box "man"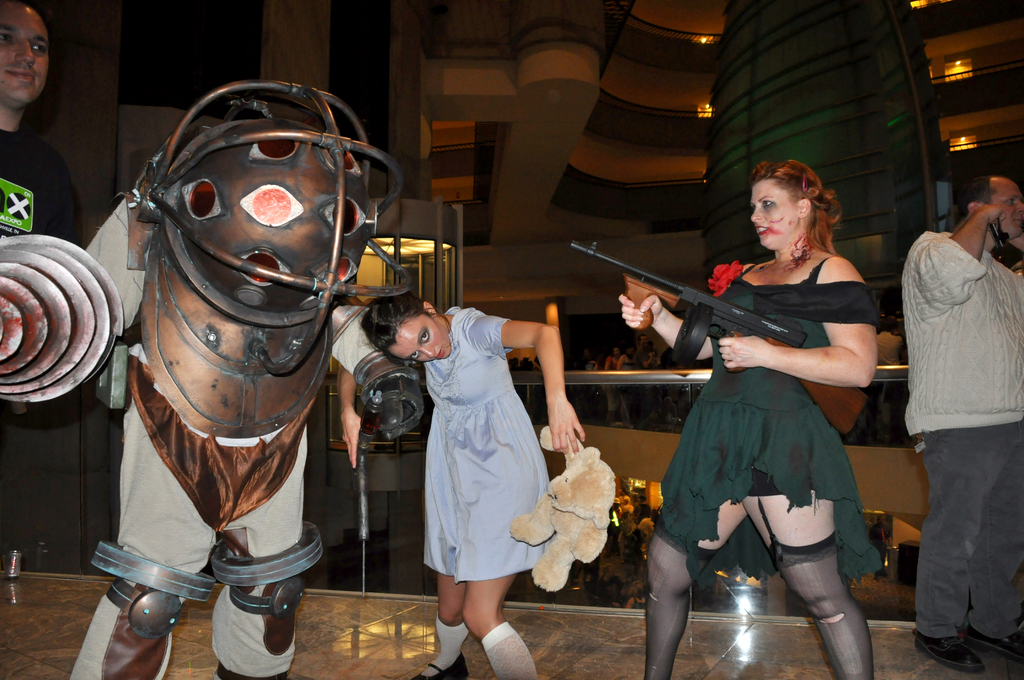
box=[0, 4, 61, 585]
